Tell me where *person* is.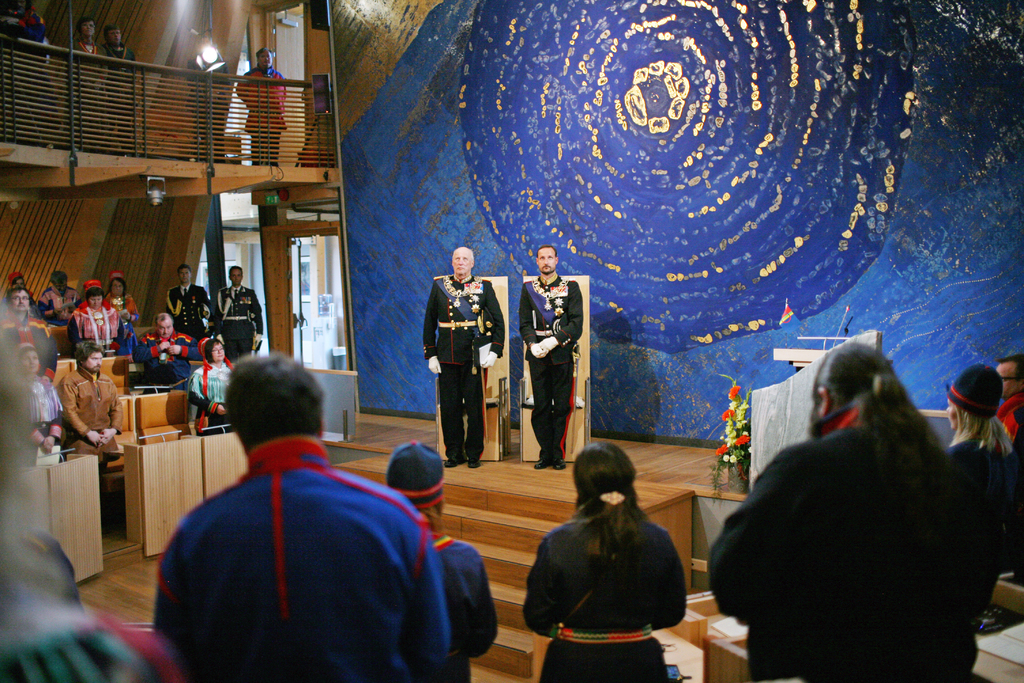
*person* is at left=104, top=277, right=137, bottom=345.
